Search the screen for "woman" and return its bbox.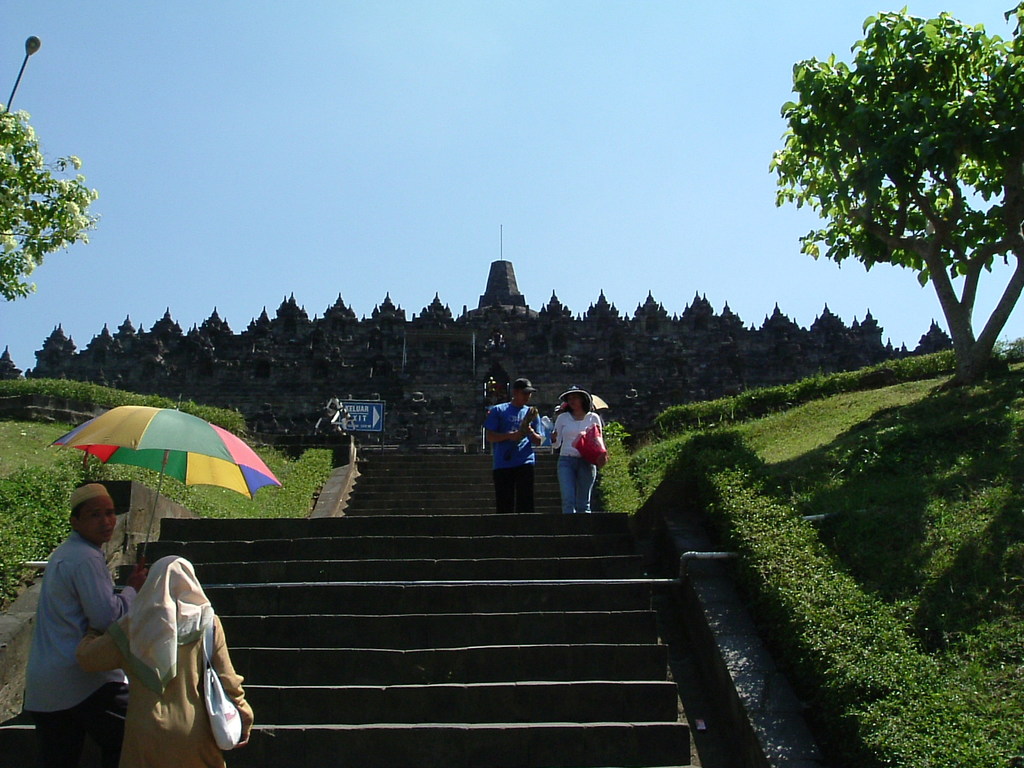
Found: x1=69, y1=548, x2=268, y2=767.
